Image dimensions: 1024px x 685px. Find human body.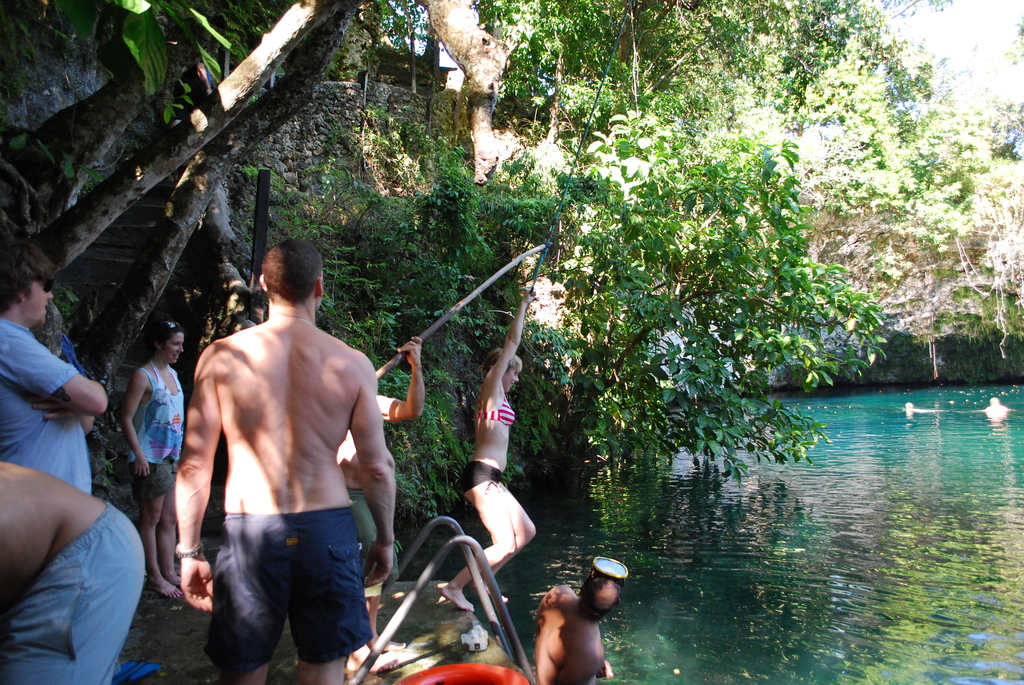
[left=0, top=316, right=109, bottom=497].
